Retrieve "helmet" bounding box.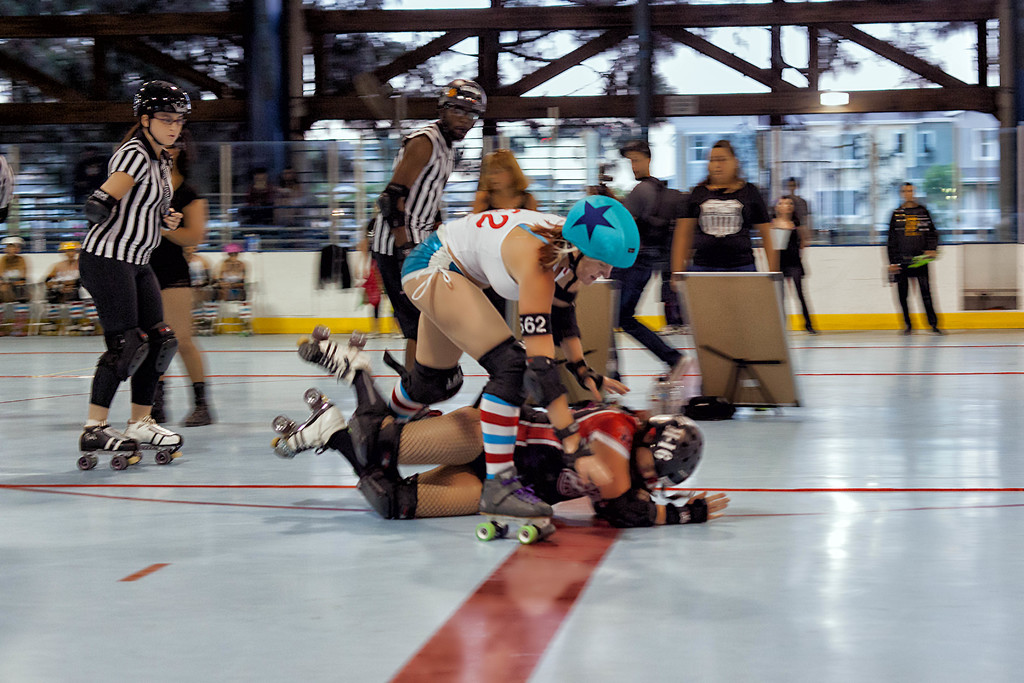
Bounding box: rect(552, 201, 645, 294).
